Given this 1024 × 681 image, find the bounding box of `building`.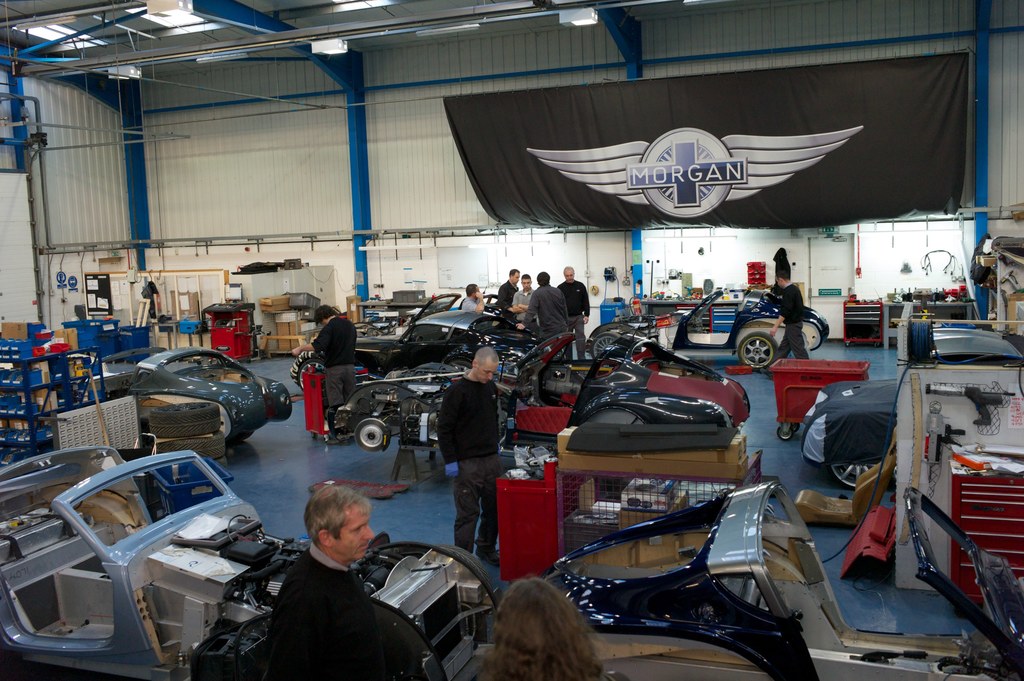
0 0 1023 680.
